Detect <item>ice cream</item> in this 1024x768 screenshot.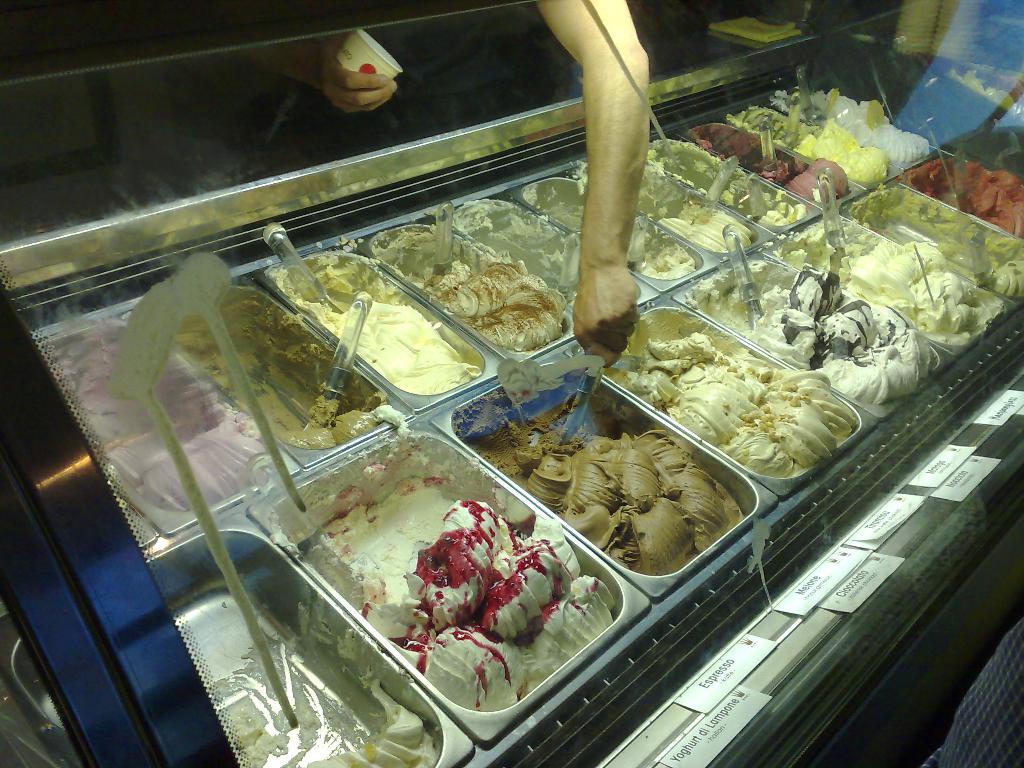
Detection: {"left": 943, "top": 50, "right": 1023, "bottom": 124}.
